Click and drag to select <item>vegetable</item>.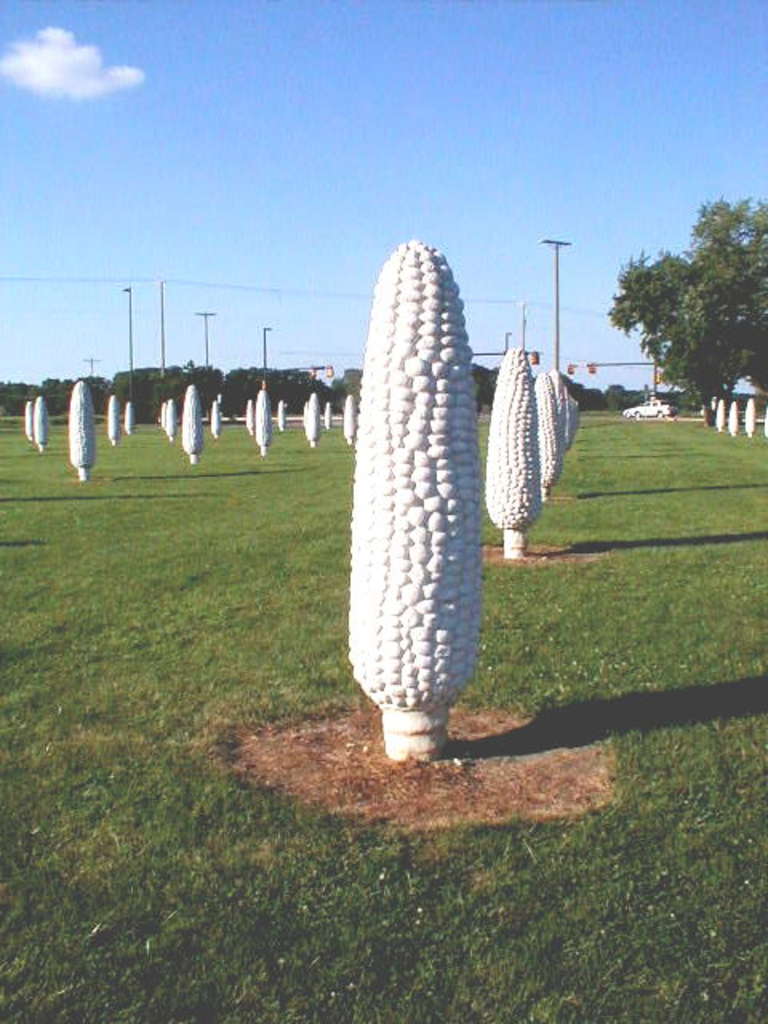
Selection: 21,400,35,440.
